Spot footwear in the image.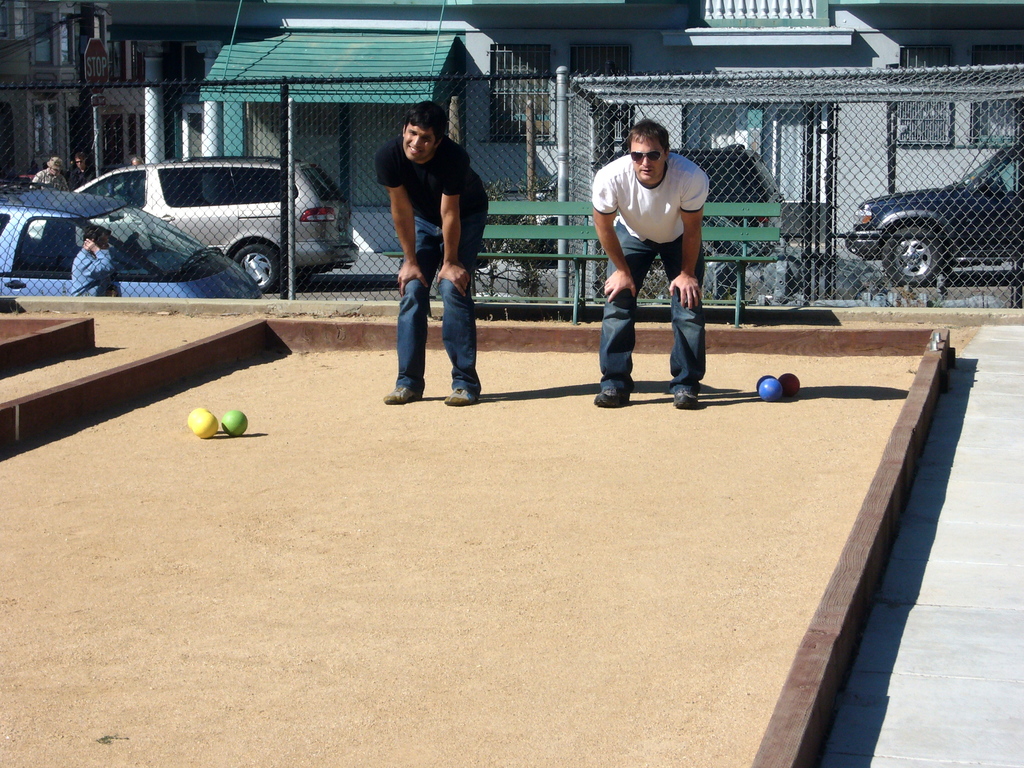
footwear found at 383 375 423 403.
